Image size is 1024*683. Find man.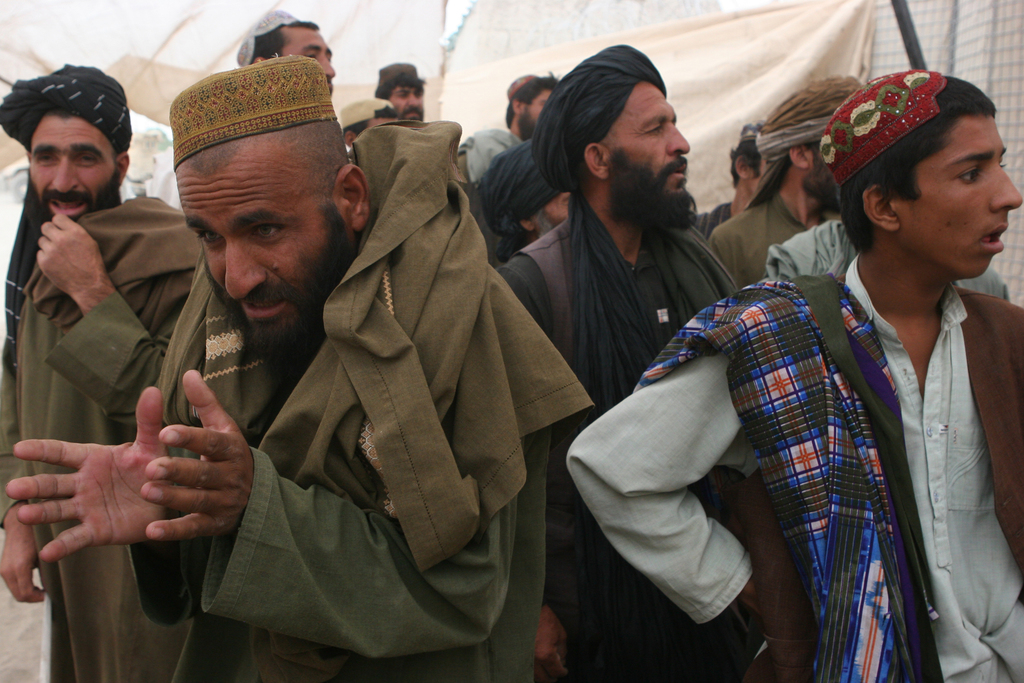
crop(493, 70, 561, 151).
